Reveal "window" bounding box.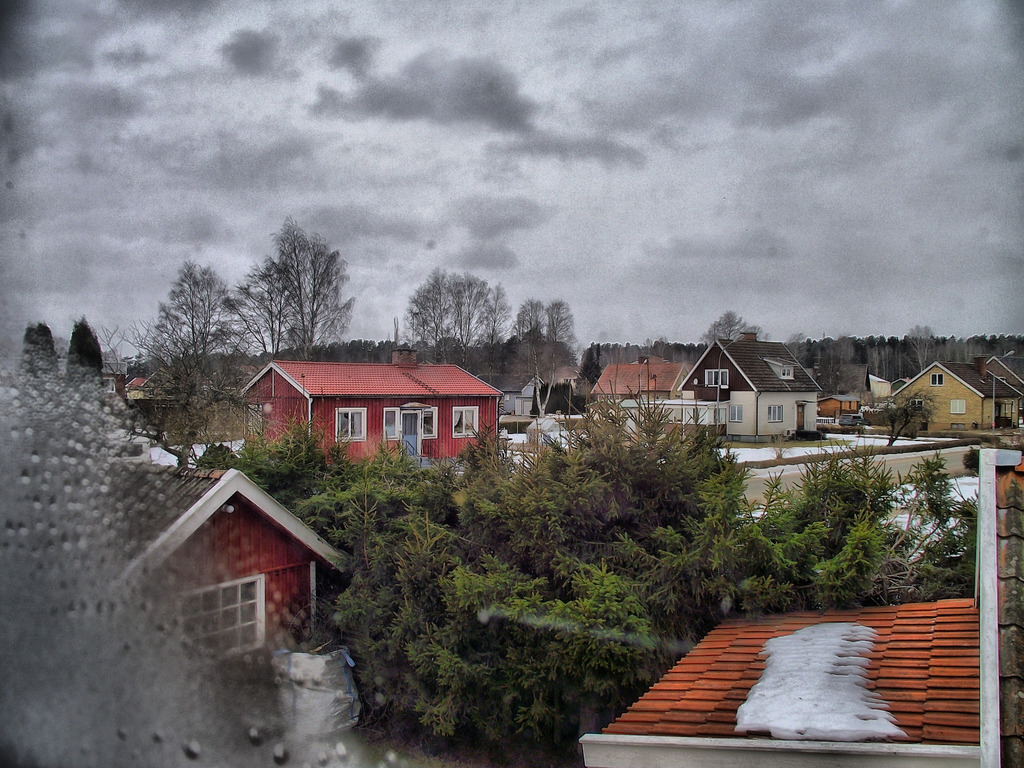
Revealed: Rect(333, 405, 366, 444).
